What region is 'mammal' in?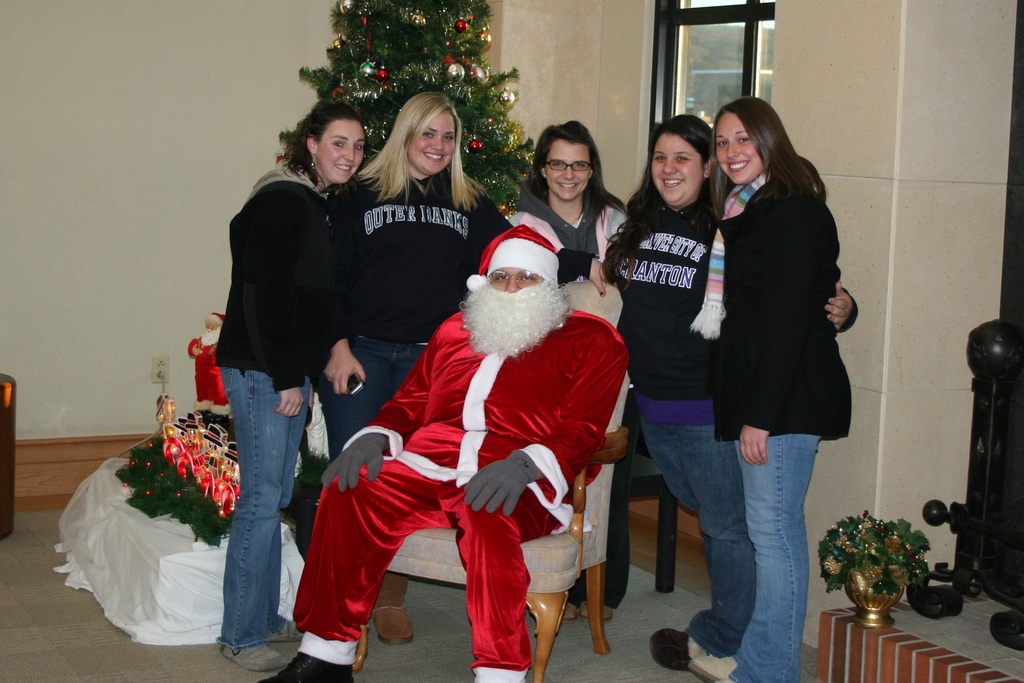
[x1=602, y1=115, x2=860, y2=668].
